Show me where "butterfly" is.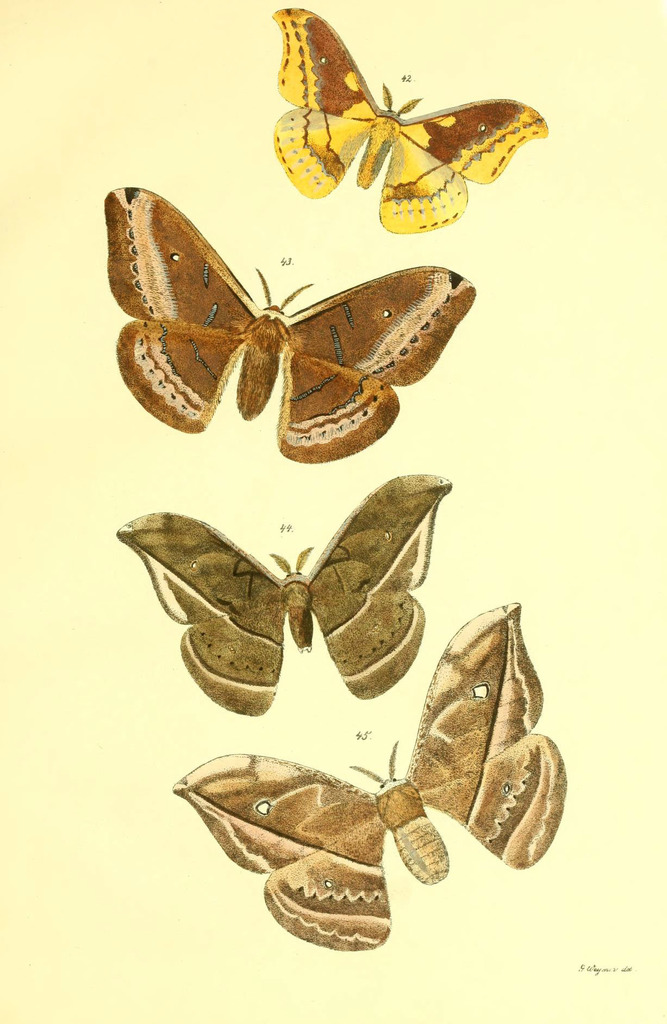
"butterfly" is at (100, 193, 469, 463).
